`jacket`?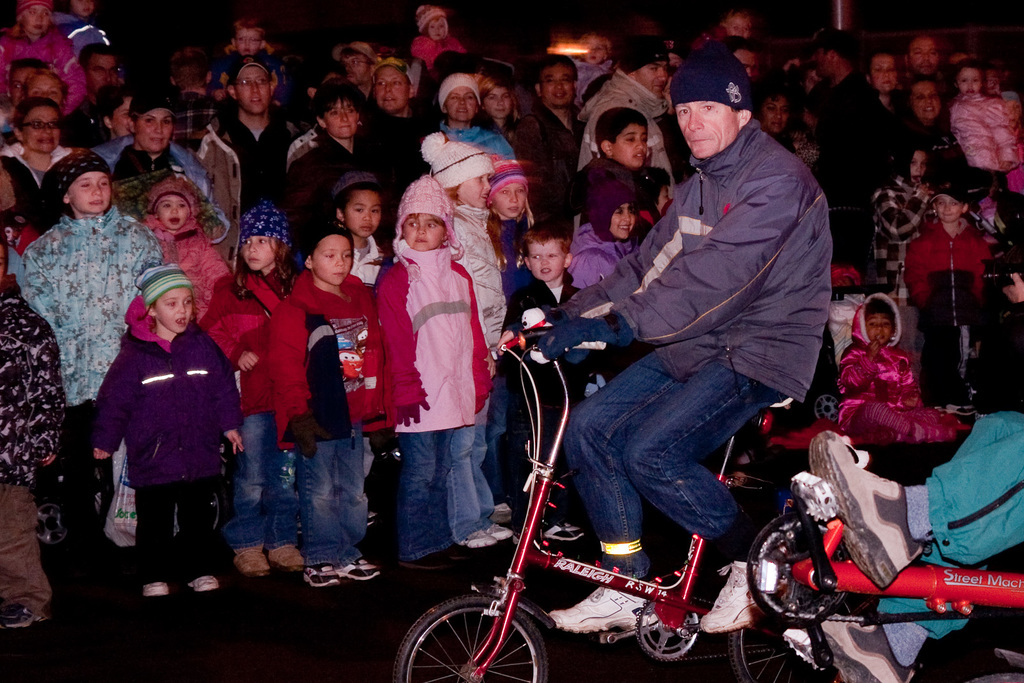
l=833, t=293, r=923, b=425
